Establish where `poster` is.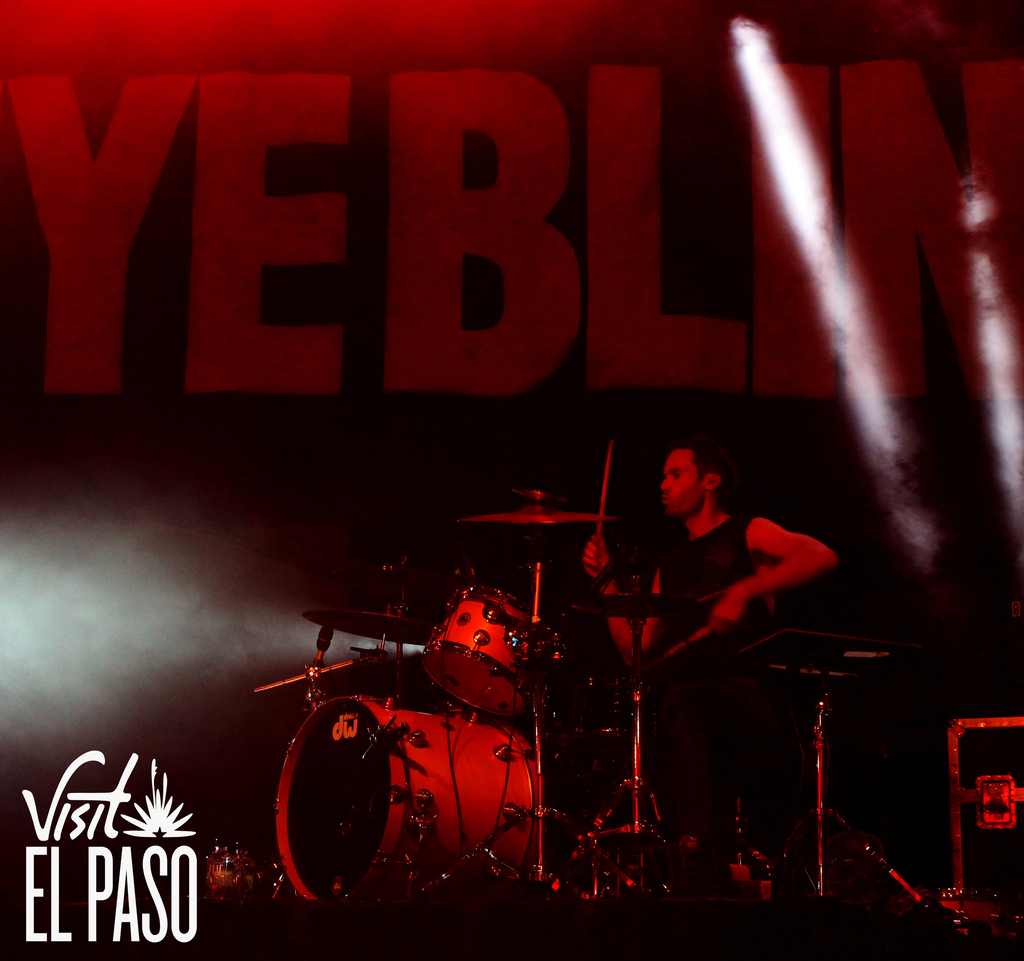
Established at bbox=(1, 0, 1023, 960).
